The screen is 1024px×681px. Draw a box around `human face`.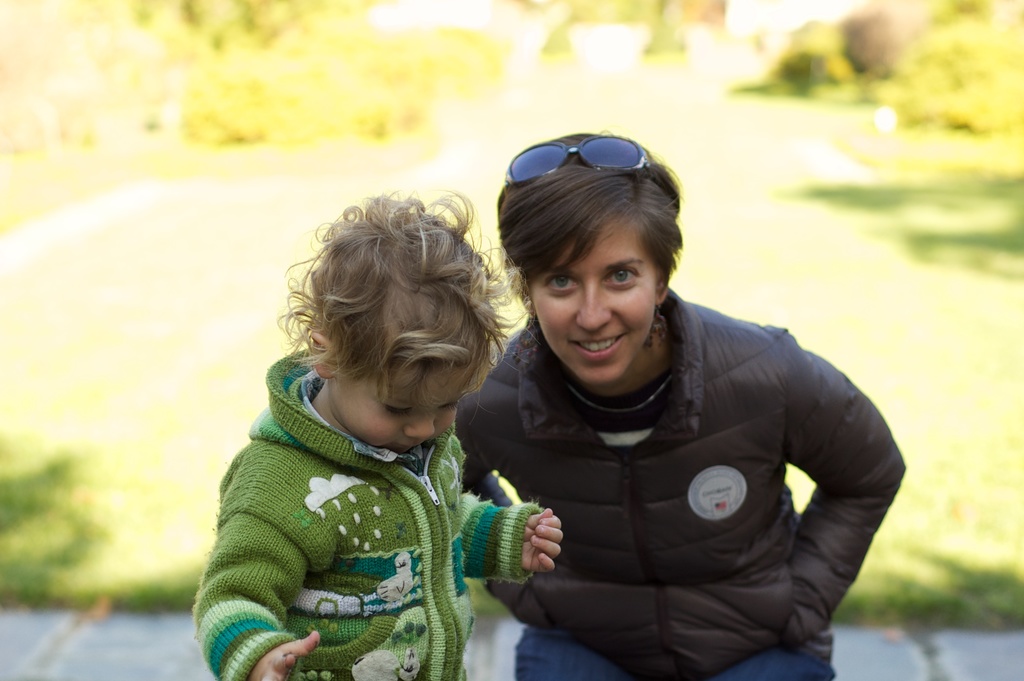
region(333, 357, 484, 452).
